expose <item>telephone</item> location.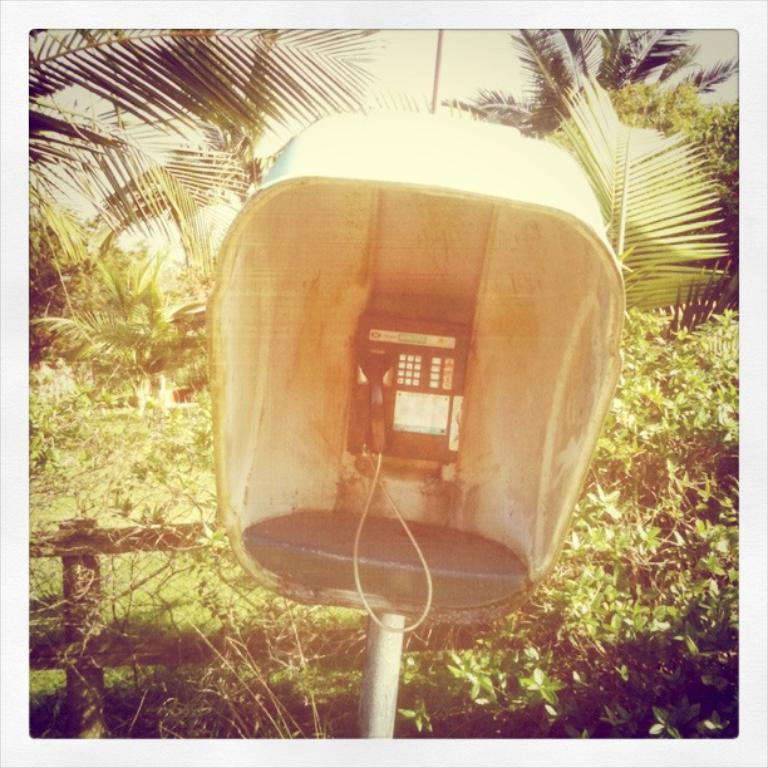
Exposed at box(339, 309, 472, 632).
